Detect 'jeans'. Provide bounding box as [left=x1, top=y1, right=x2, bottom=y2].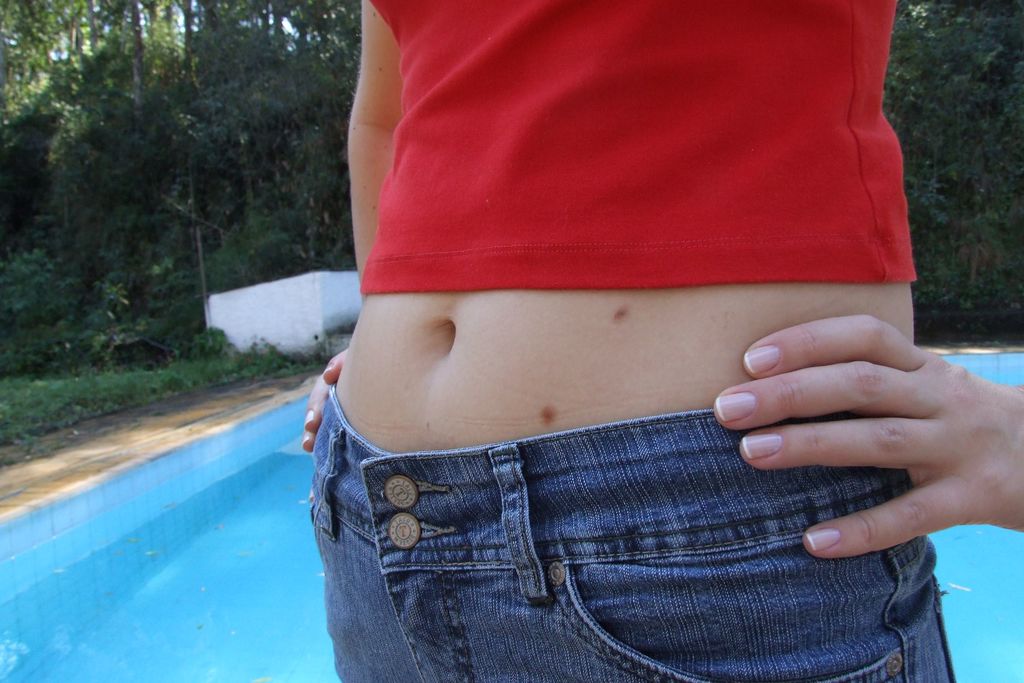
[left=300, top=370, right=915, bottom=676].
